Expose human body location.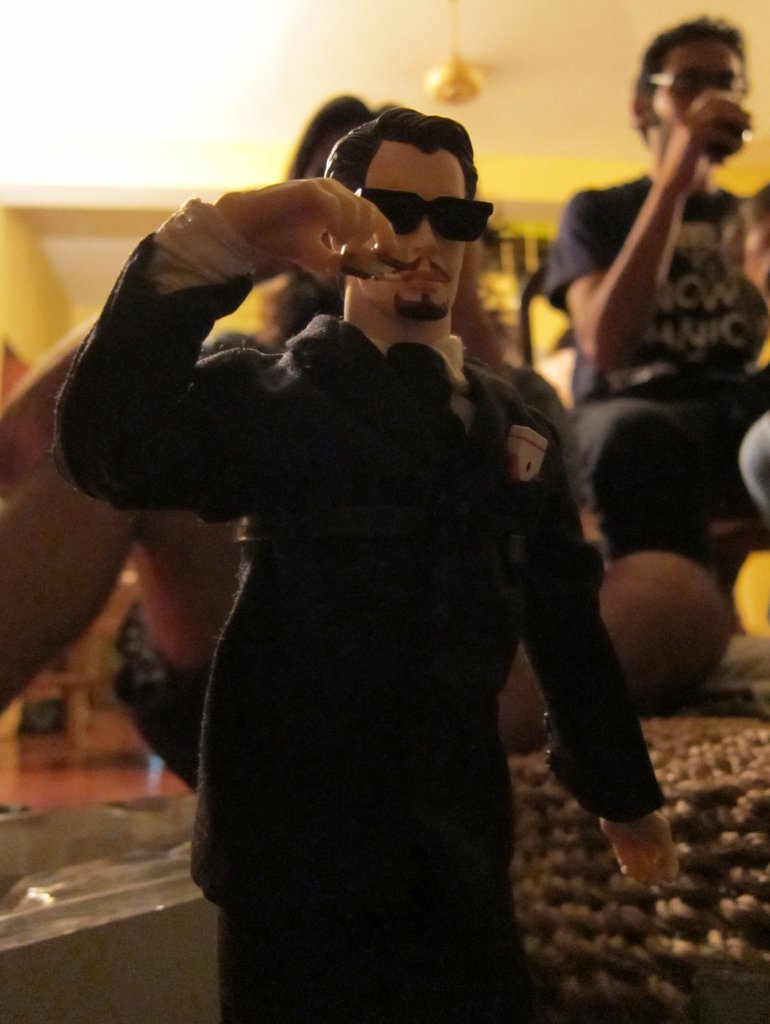
Exposed at region(0, 346, 241, 801).
